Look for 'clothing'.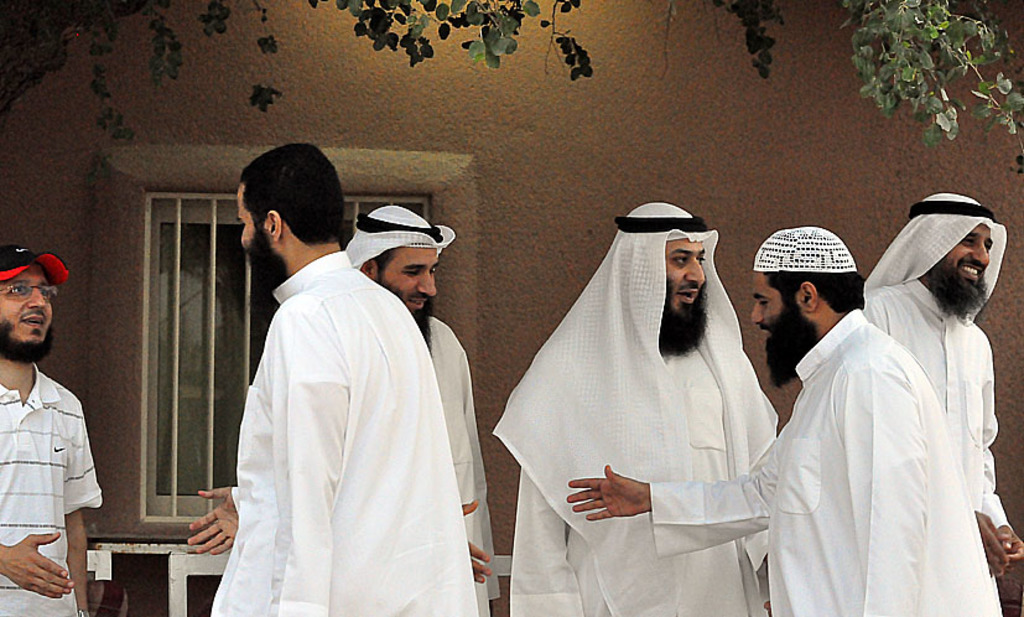
Found: <region>863, 190, 1005, 536</region>.
